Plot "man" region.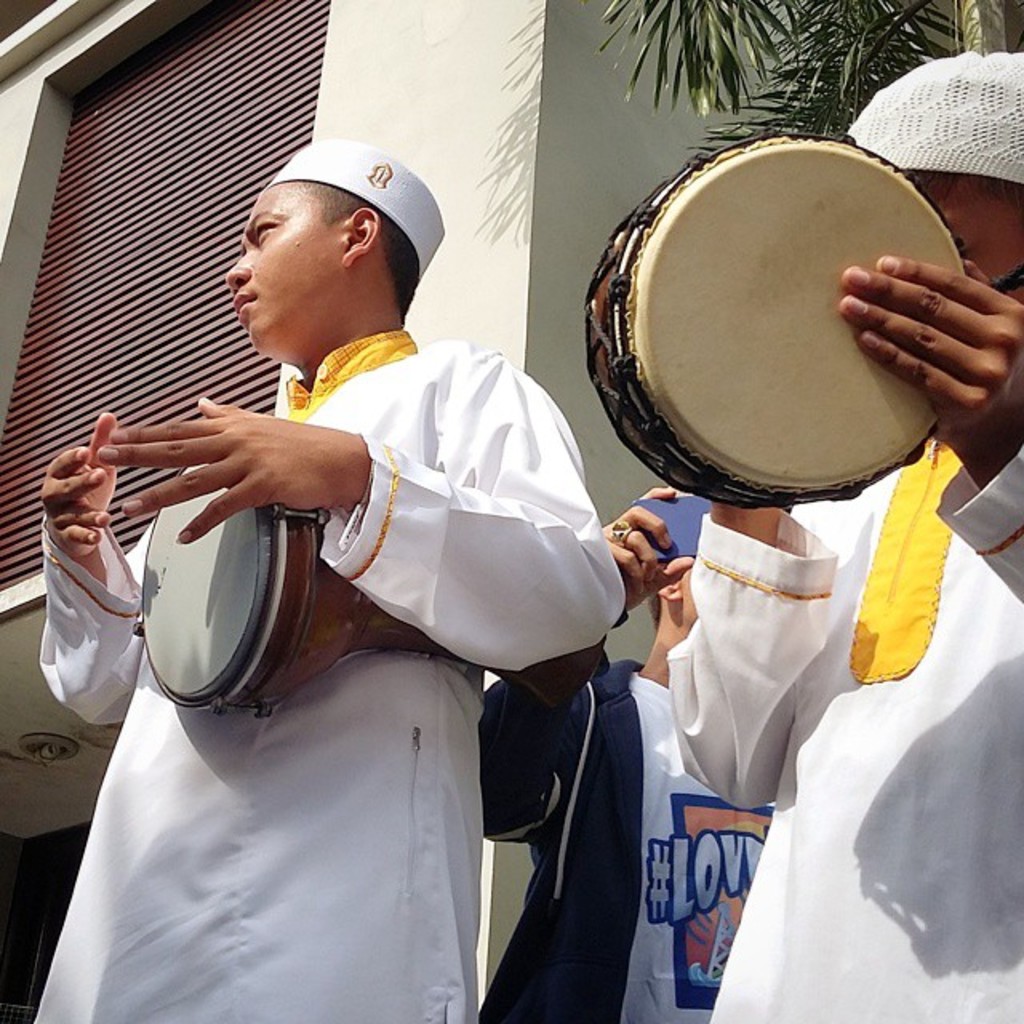
Plotted at [474, 485, 776, 1022].
